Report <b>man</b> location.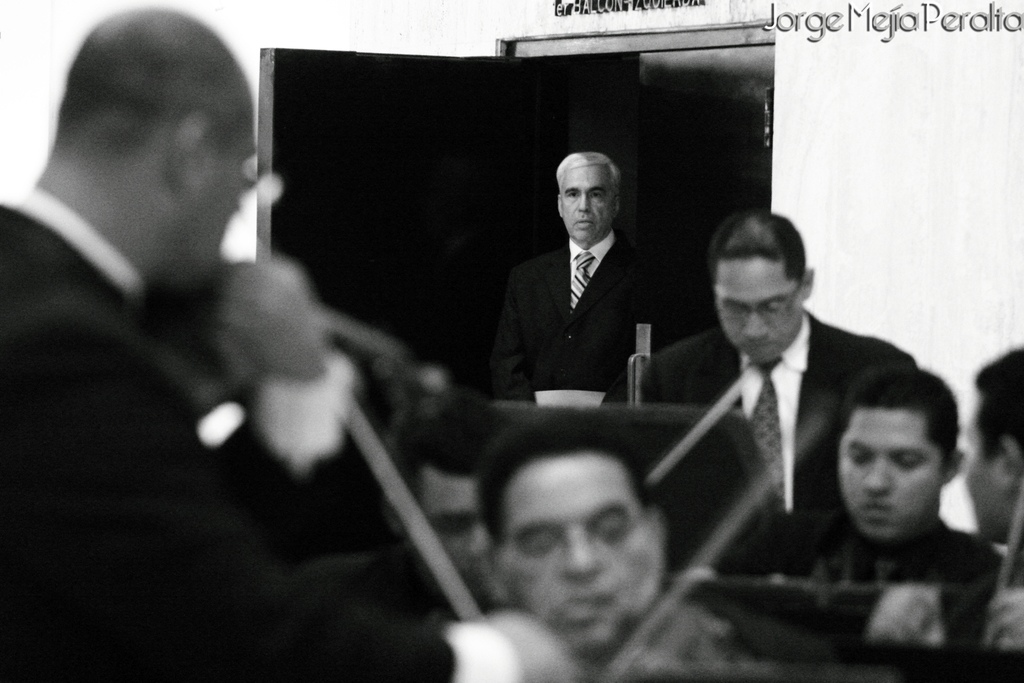
Report: {"x1": 945, "y1": 333, "x2": 1023, "y2": 682}.
